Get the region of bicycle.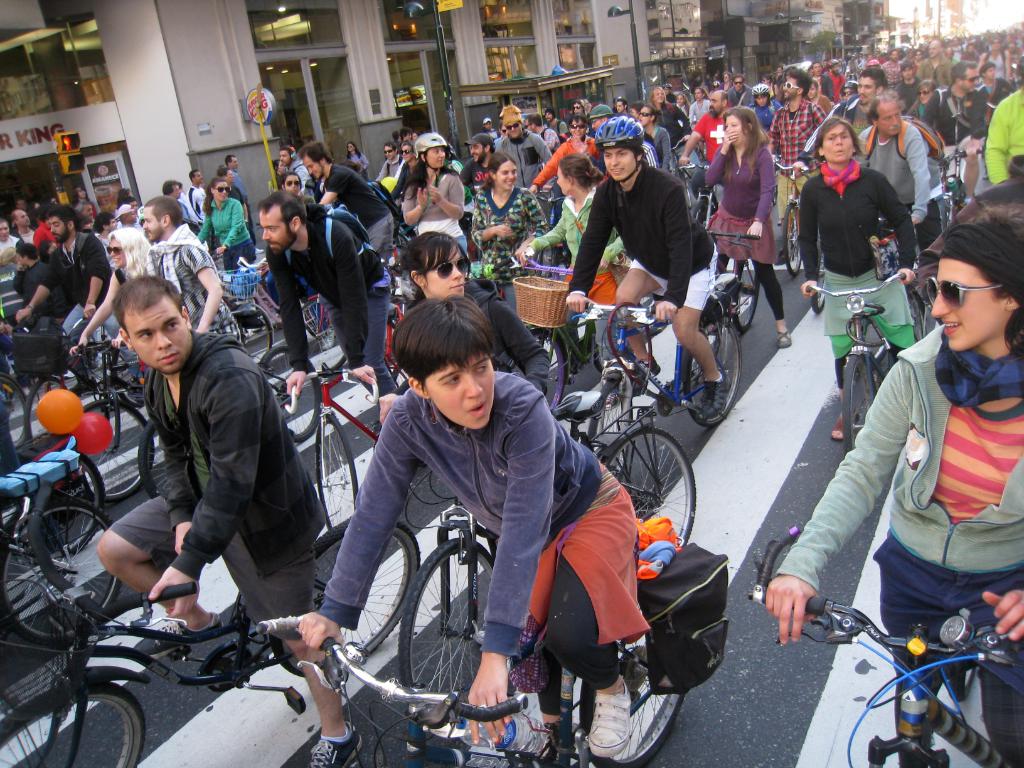
[131, 348, 323, 445].
